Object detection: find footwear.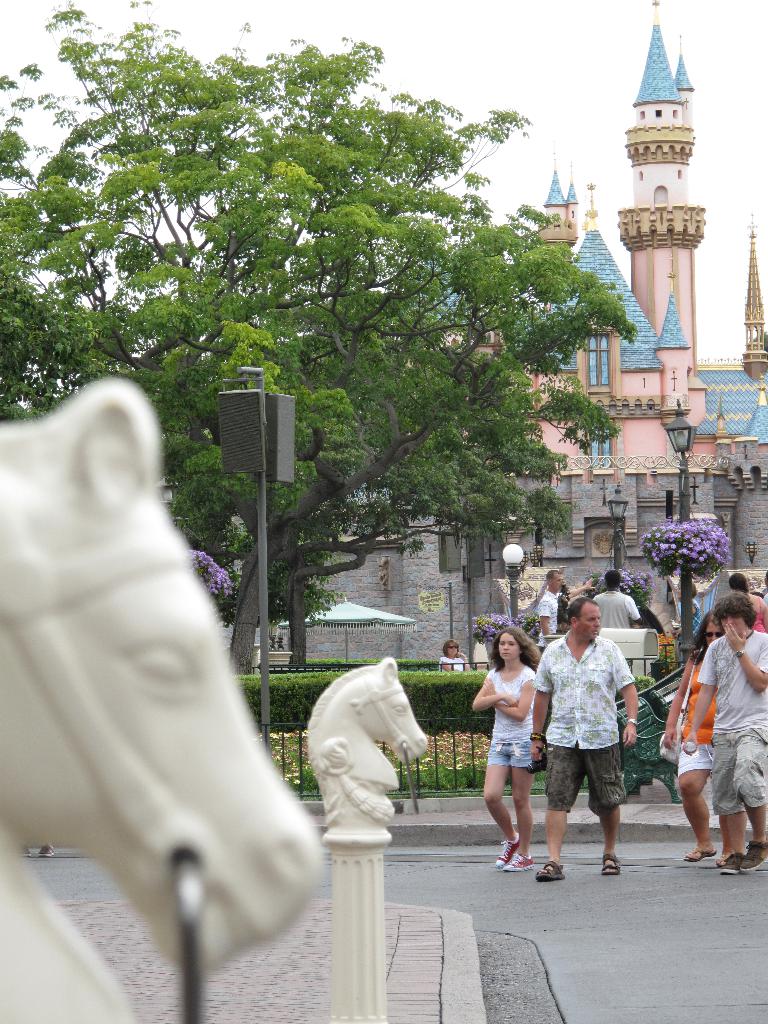
<box>494,832,517,869</box>.
